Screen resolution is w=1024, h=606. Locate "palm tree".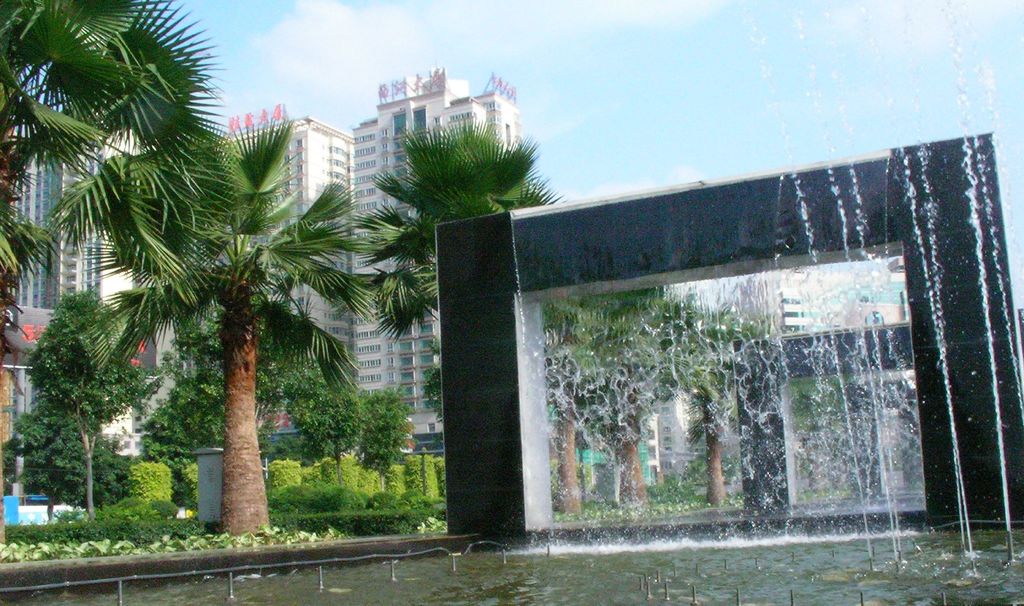
bbox=(229, 281, 327, 548).
